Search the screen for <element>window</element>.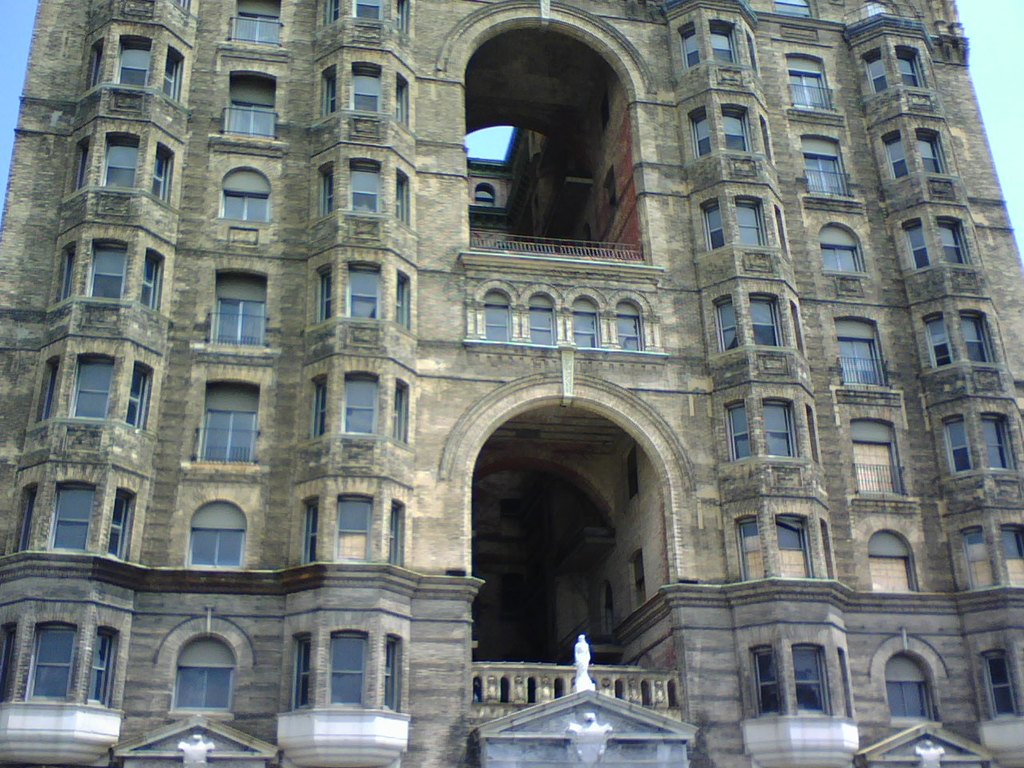
Found at {"left": 0, "top": 638, "right": 14, "bottom": 710}.
